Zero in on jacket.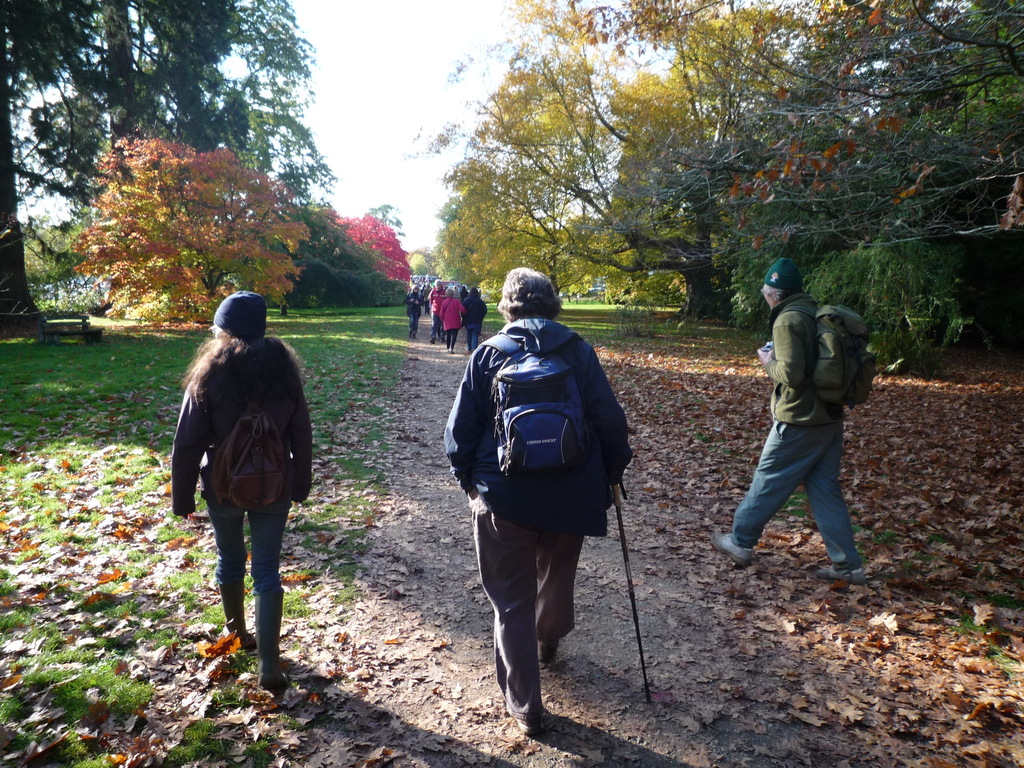
Zeroed in: box(440, 298, 464, 331).
